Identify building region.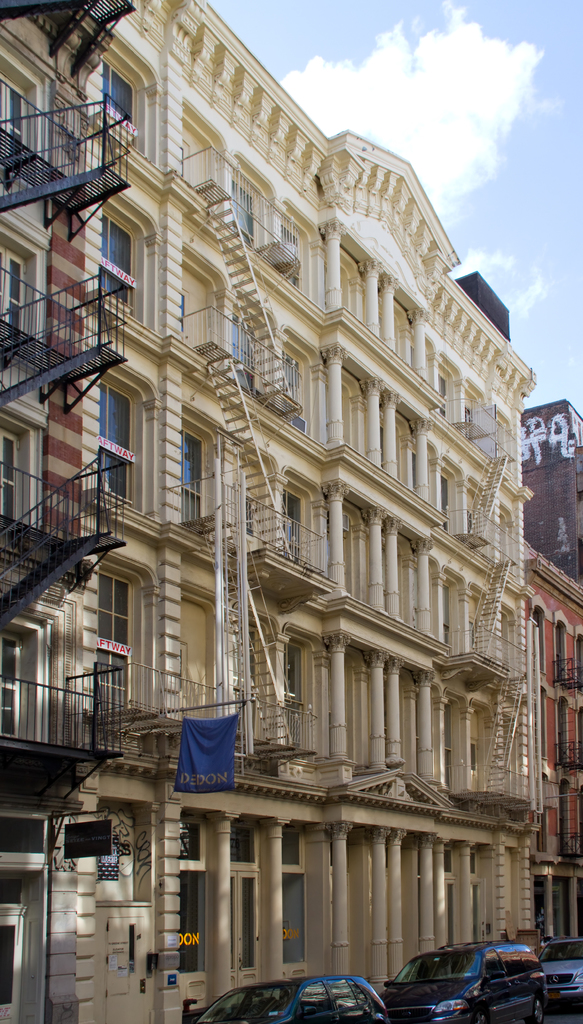
Region: BBox(63, 0, 542, 1023).
